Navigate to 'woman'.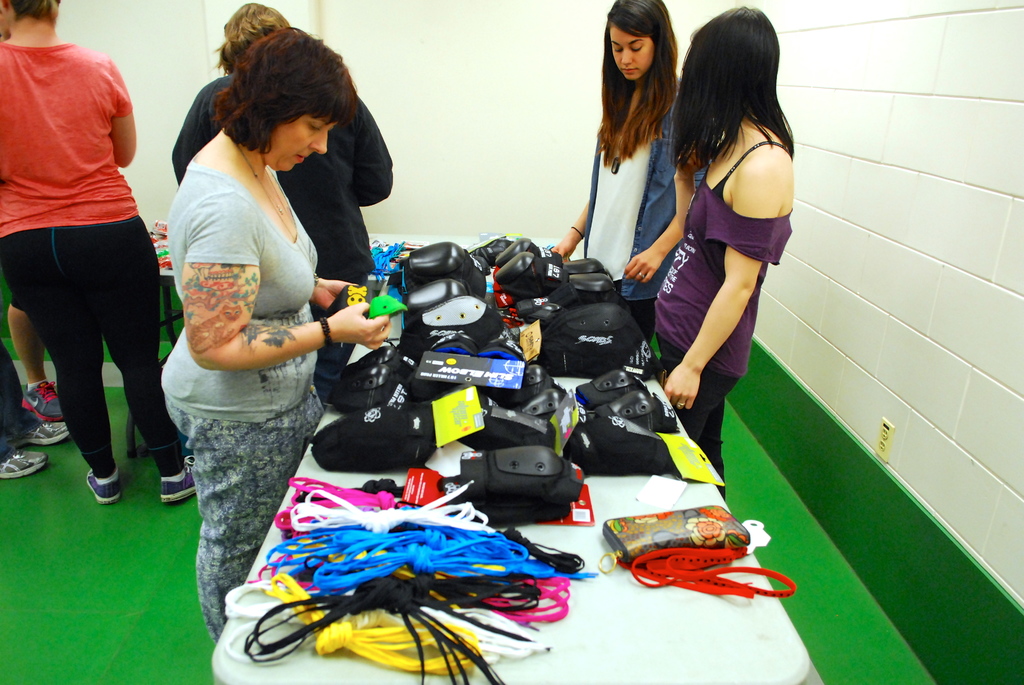
Navigation target: 162 3 394 416.
